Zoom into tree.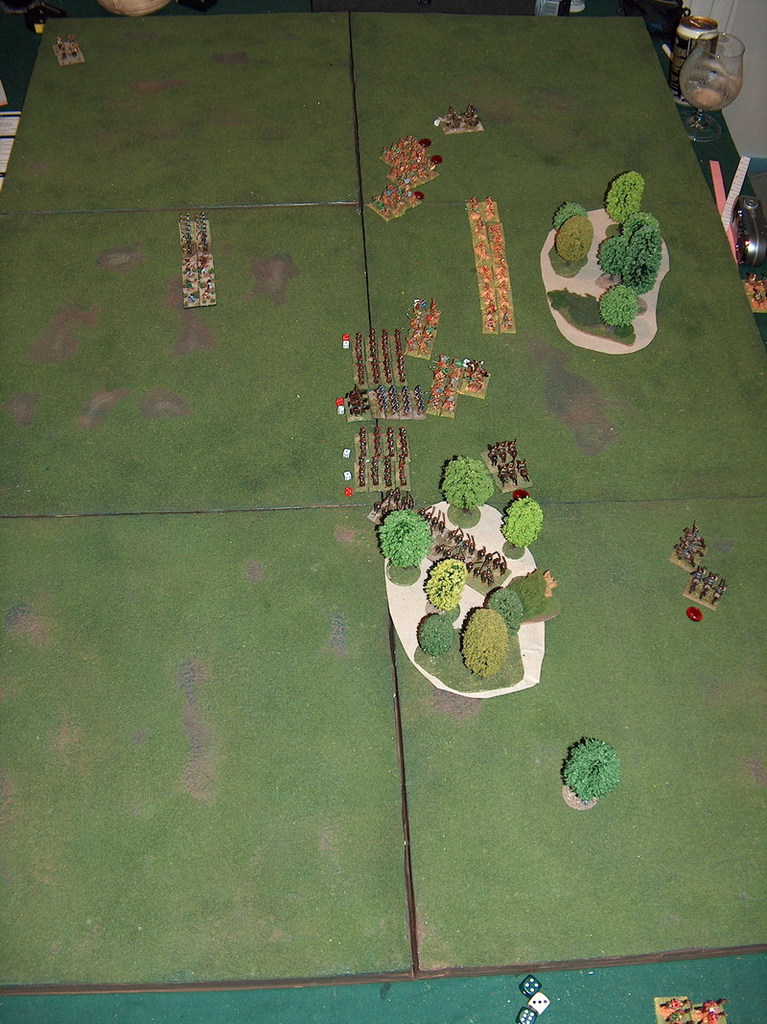
Zoom target: x1=557, y1=215, x2=595, y2=269.
